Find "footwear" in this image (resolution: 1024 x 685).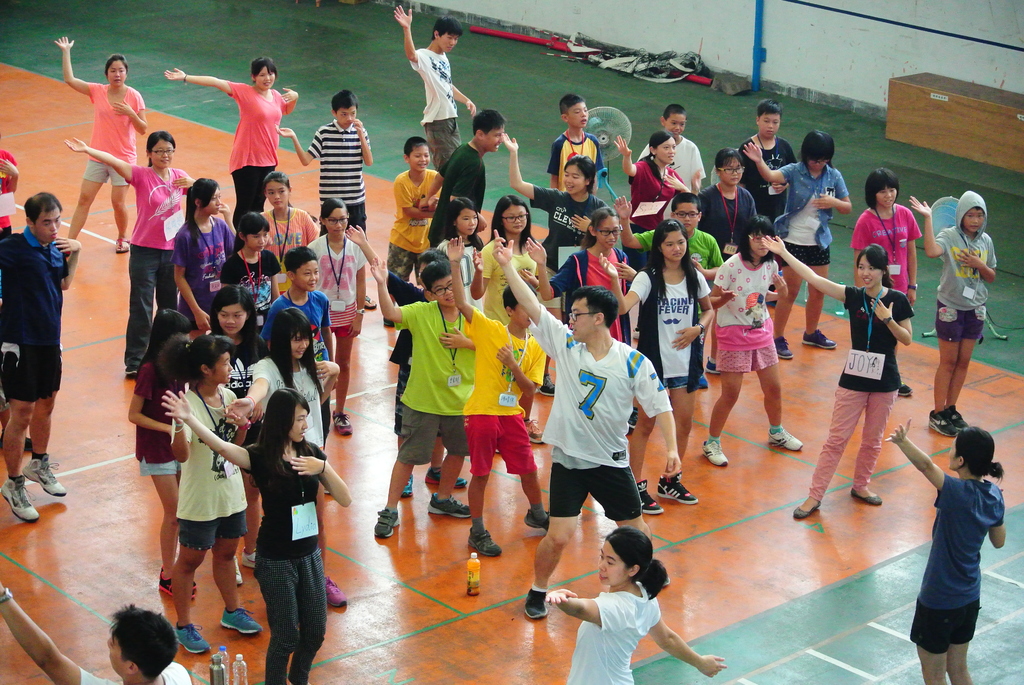
(802, 329, 837, 348).
